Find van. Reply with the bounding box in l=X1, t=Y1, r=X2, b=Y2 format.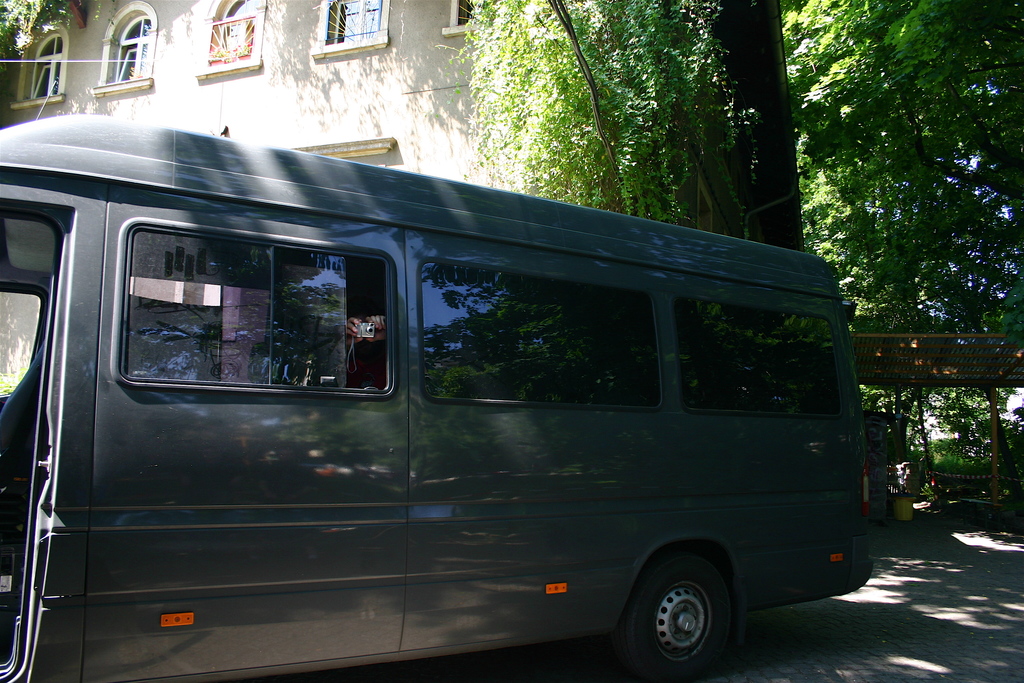
l=0, t=77, r=876, b=682.
